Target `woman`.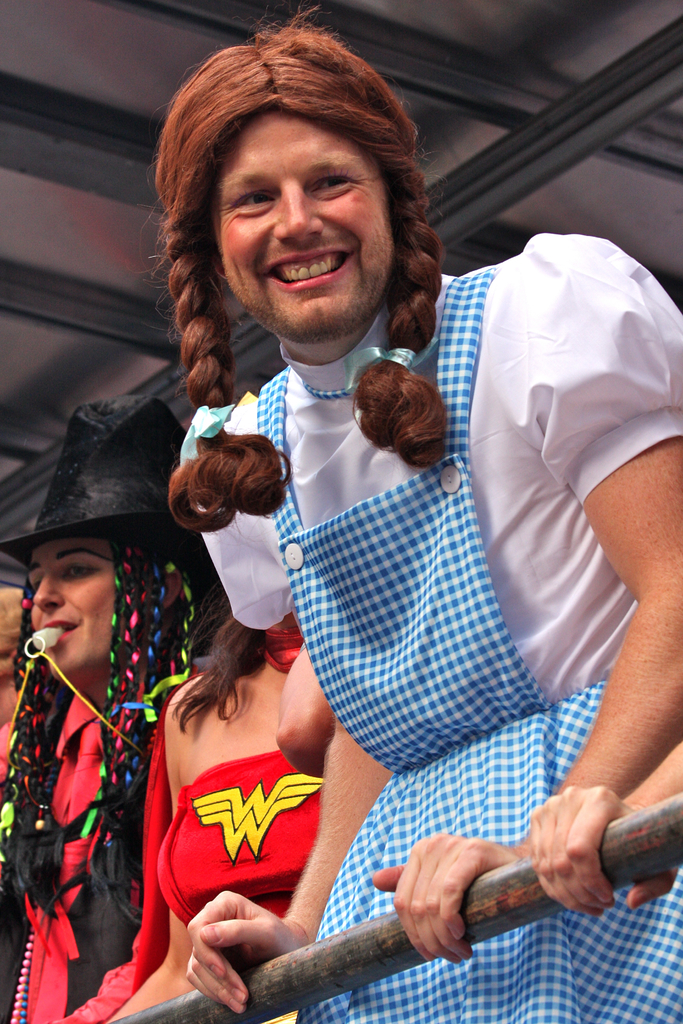
Target region: crop(0, 392, 227, 1023).
